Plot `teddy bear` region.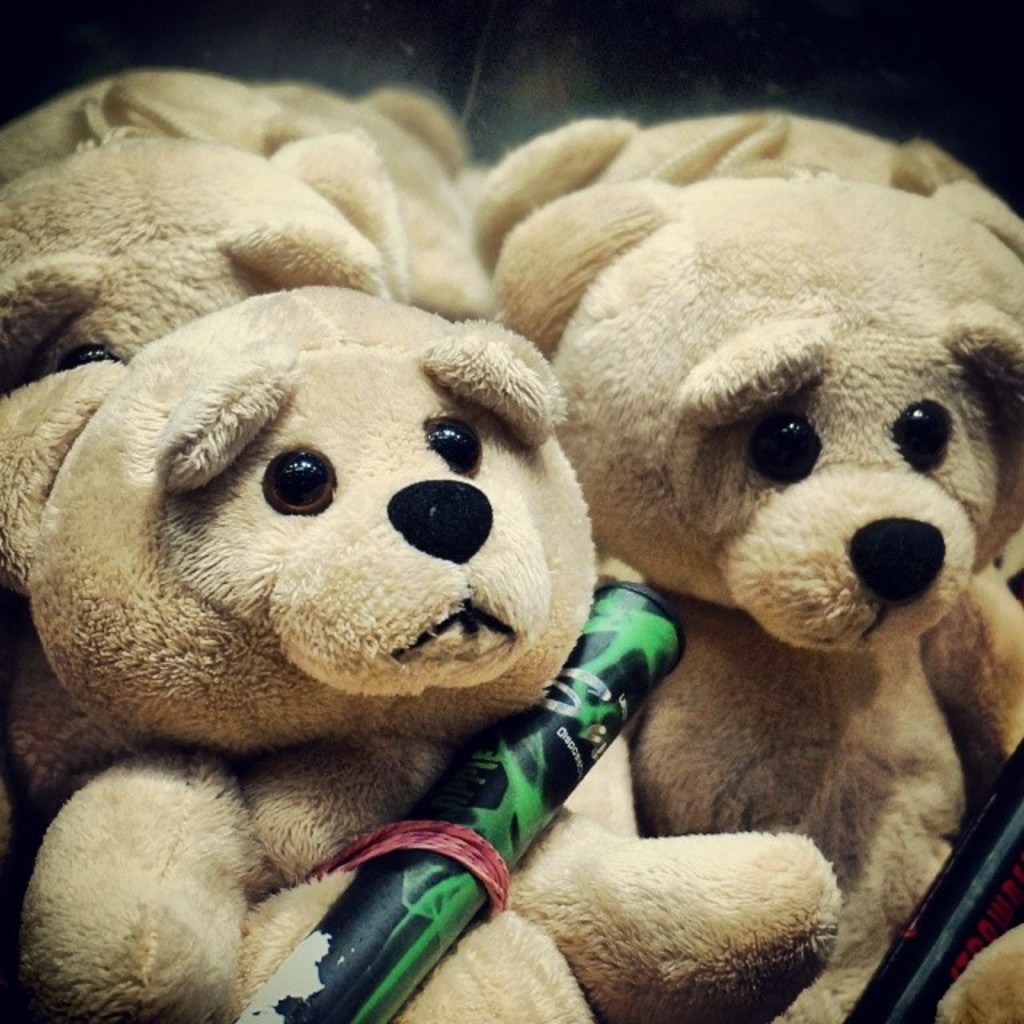
Plotted at region(0, 133, 413, 363).
